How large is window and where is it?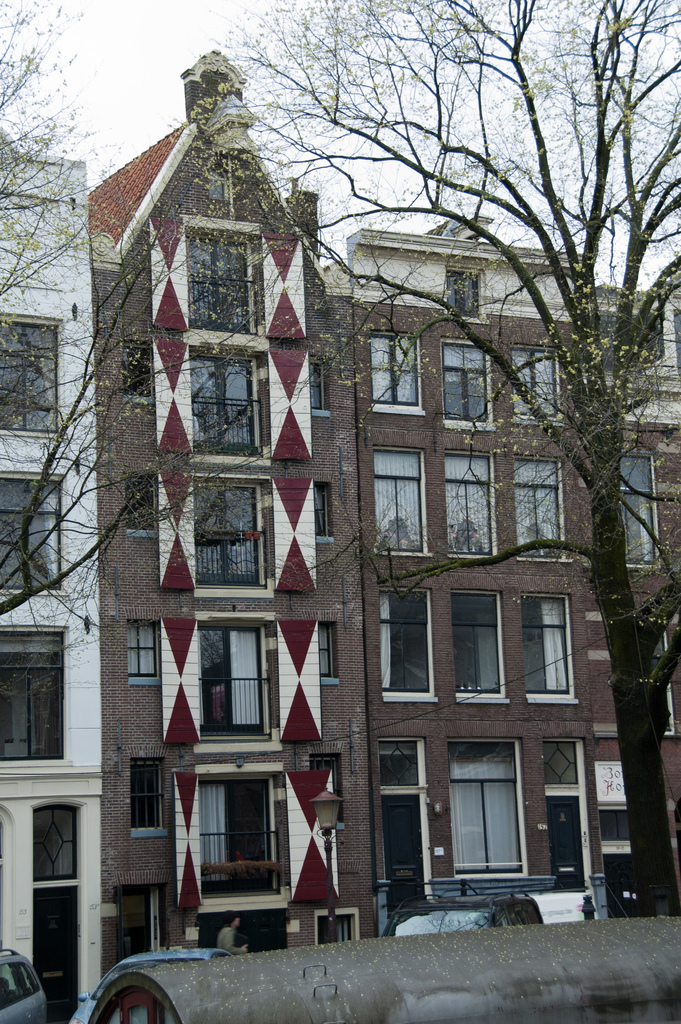
Bounding box: box(377, 591, 435, 696).
